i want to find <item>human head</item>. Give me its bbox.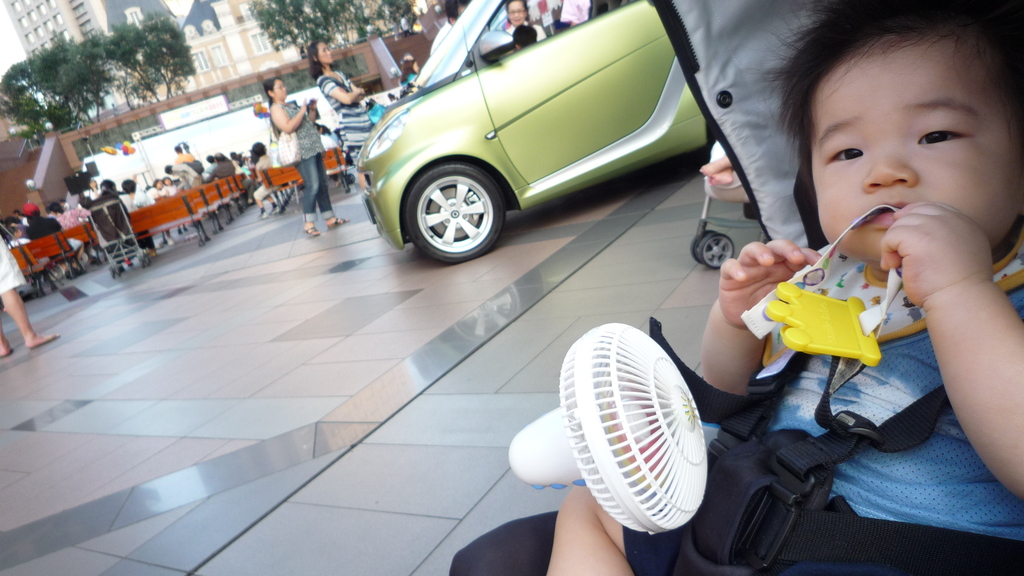
bbox=[765, 28, 1011, 285].
